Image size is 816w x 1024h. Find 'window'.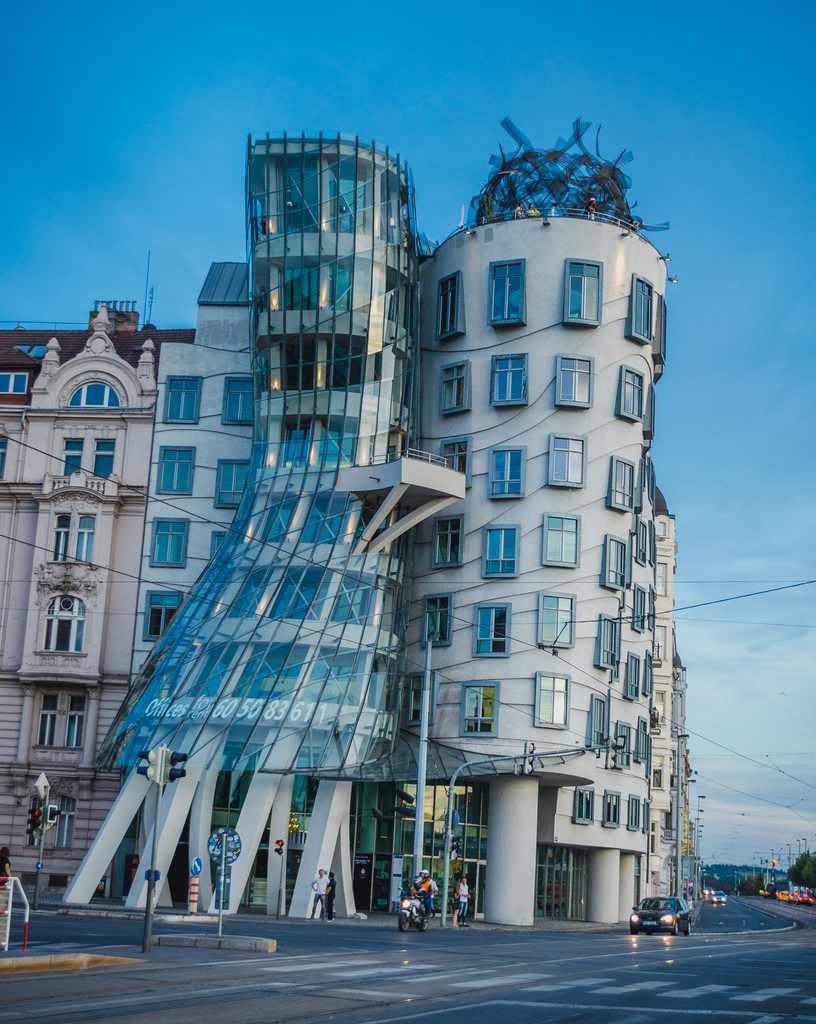
{"x1": 430, "y1": 513, "x2": 463, "y2": 571}.
